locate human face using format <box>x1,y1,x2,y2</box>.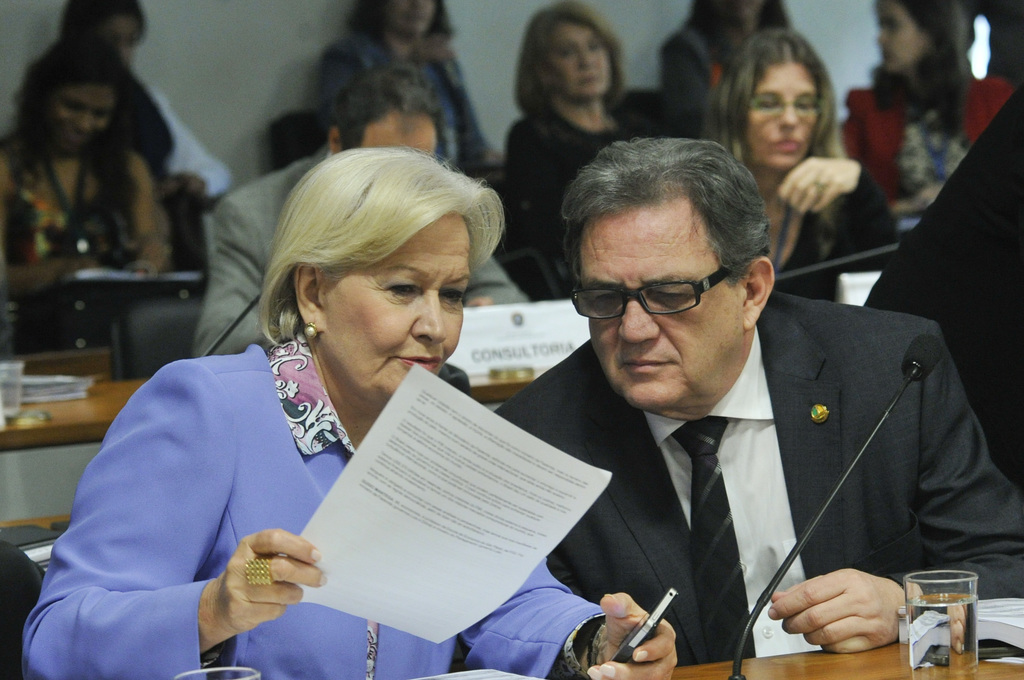
<box>57,85,111,156</box>.
